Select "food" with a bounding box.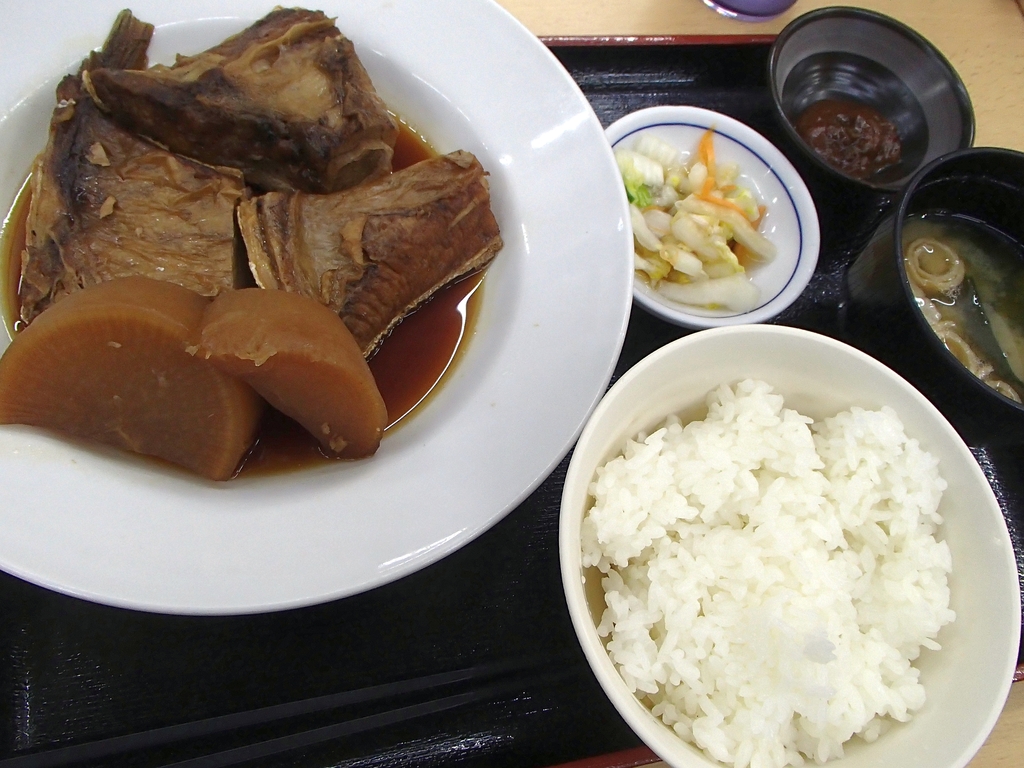
detection(0, 3, 505, 481).
